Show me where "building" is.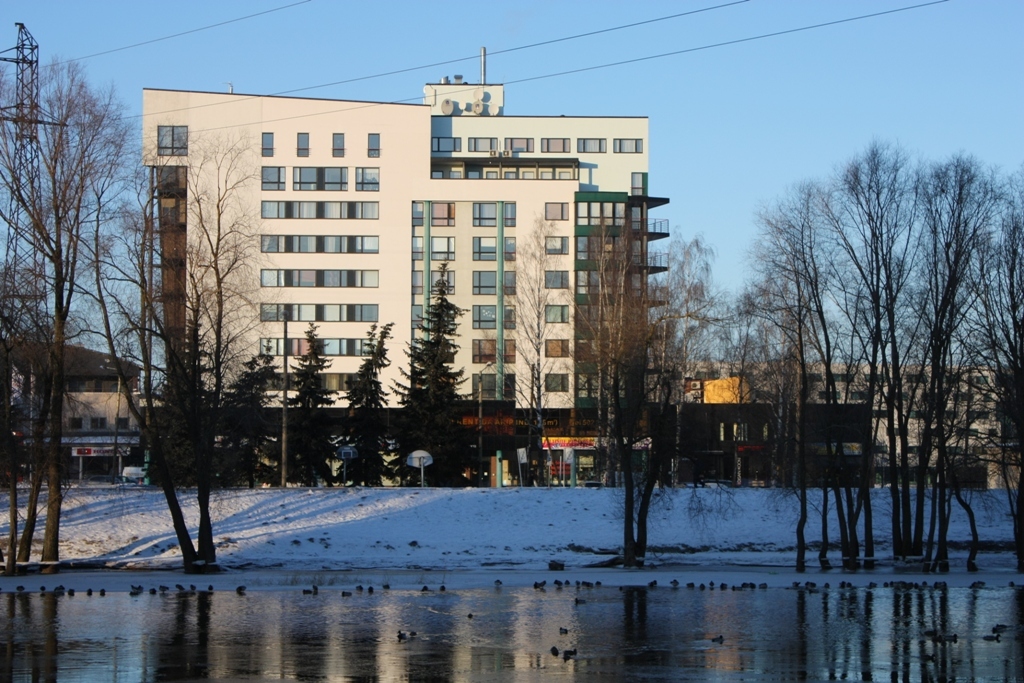
"building" is at <bbox>137, 84, 672, 408</bbox>.
